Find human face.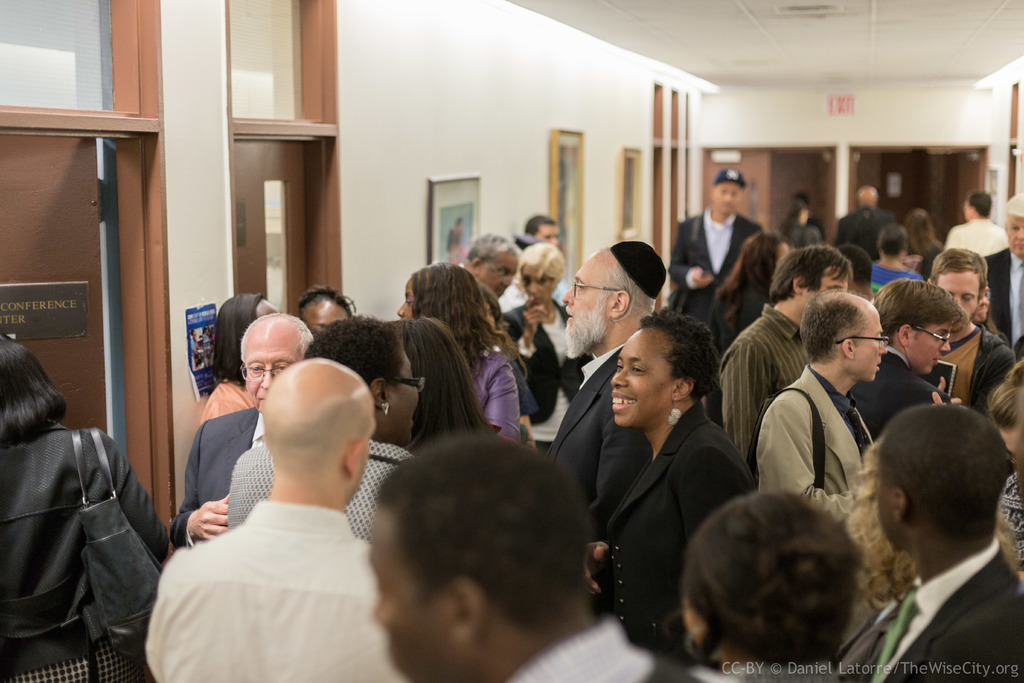
(x1=610, y1=326, x2=670, y2=427).
